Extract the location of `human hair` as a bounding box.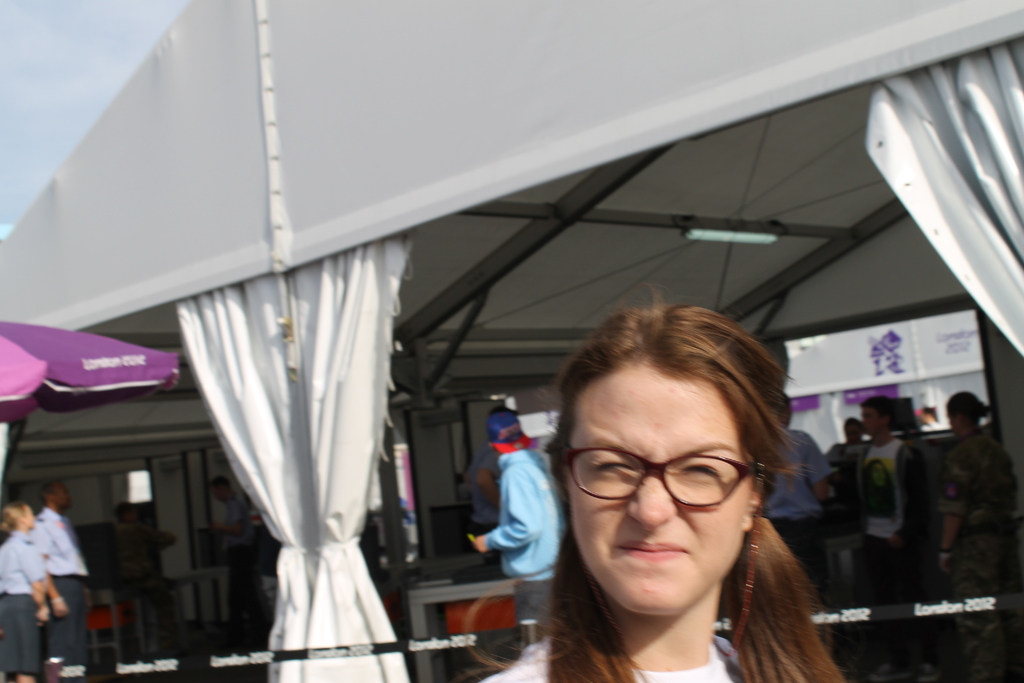
region(526, 308, 831, 660).
